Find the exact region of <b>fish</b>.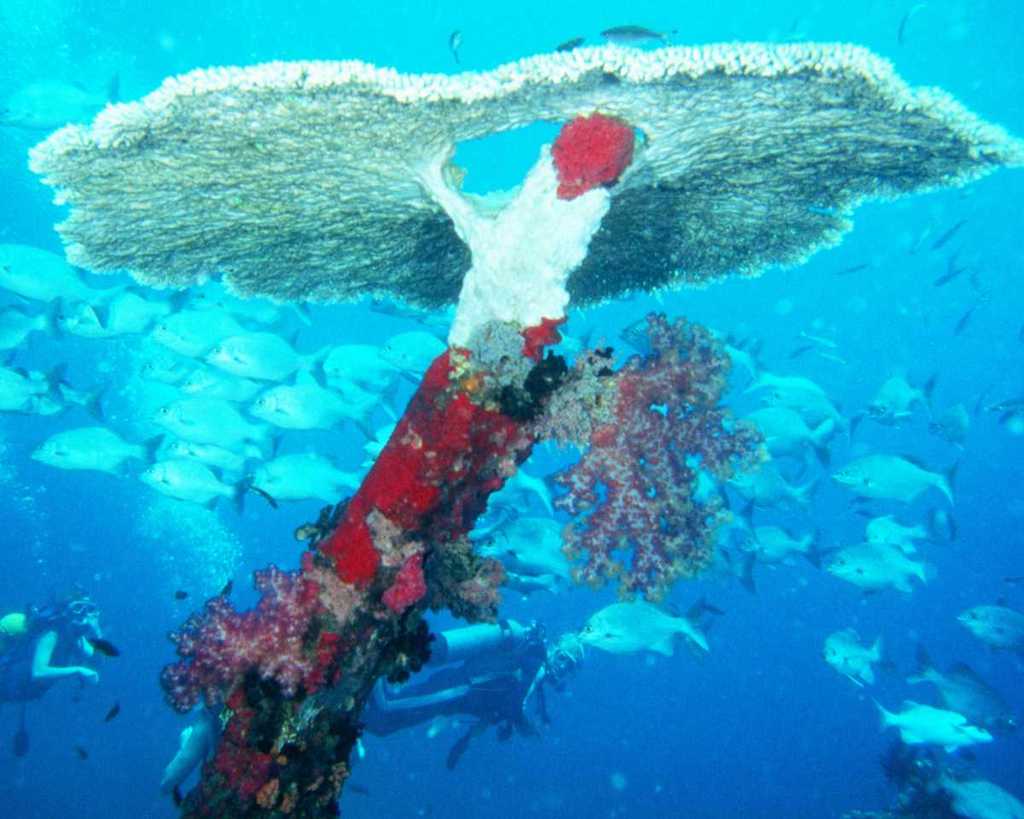
Exact region: rect(0, 363, 72, 412).
